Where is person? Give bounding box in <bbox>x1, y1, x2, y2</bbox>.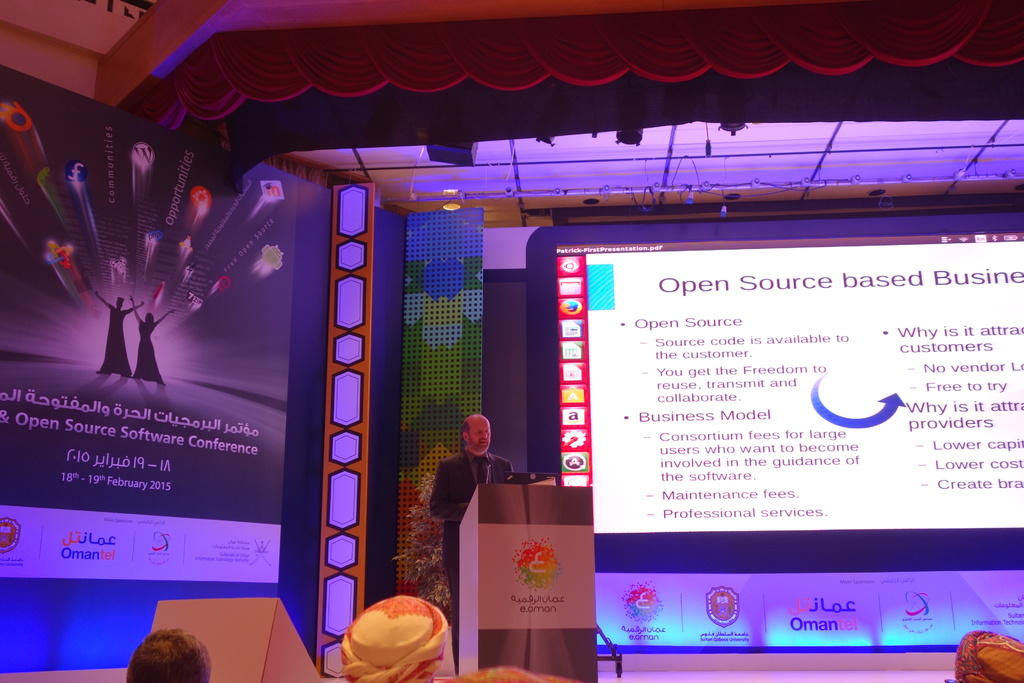
<bbox>127, 290, 169, 391</bbox>.
